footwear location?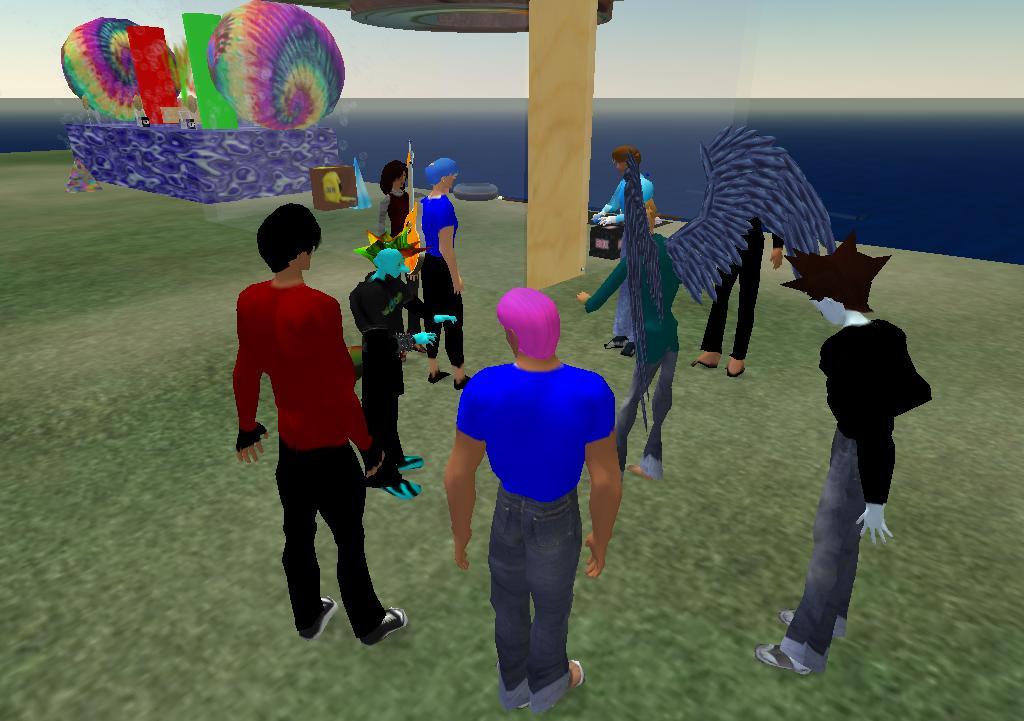
[left=430, top=371, right=451, bottom=385]
